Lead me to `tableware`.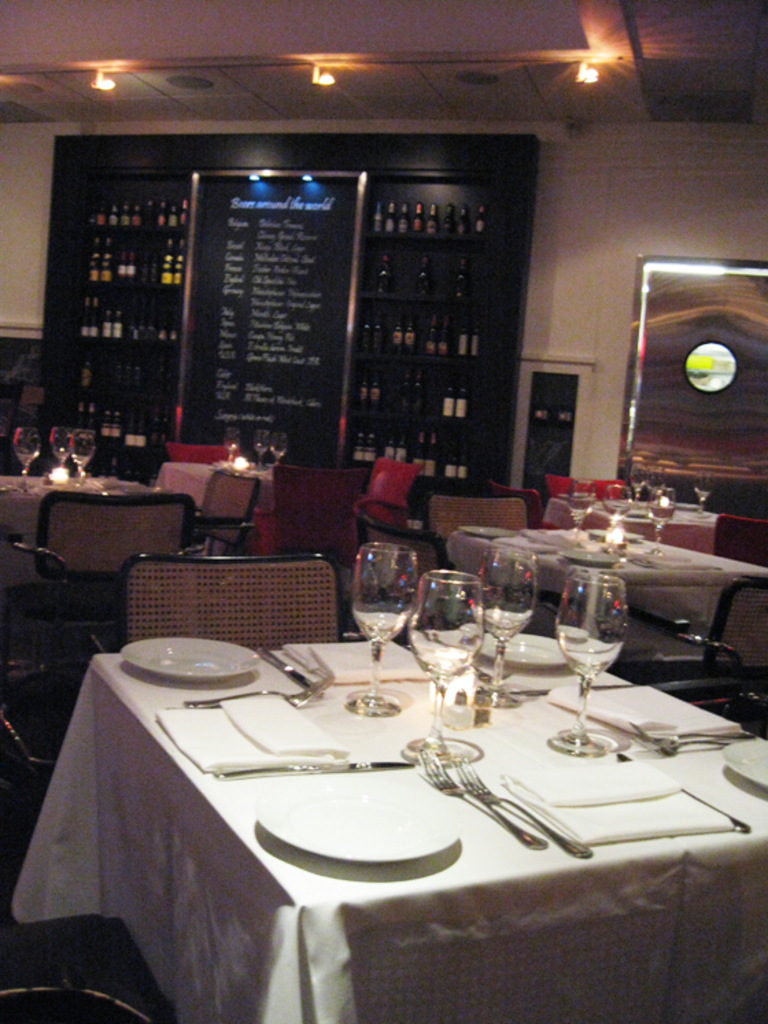
Lead to (left=693, top=469, right=715, bottom=515).
